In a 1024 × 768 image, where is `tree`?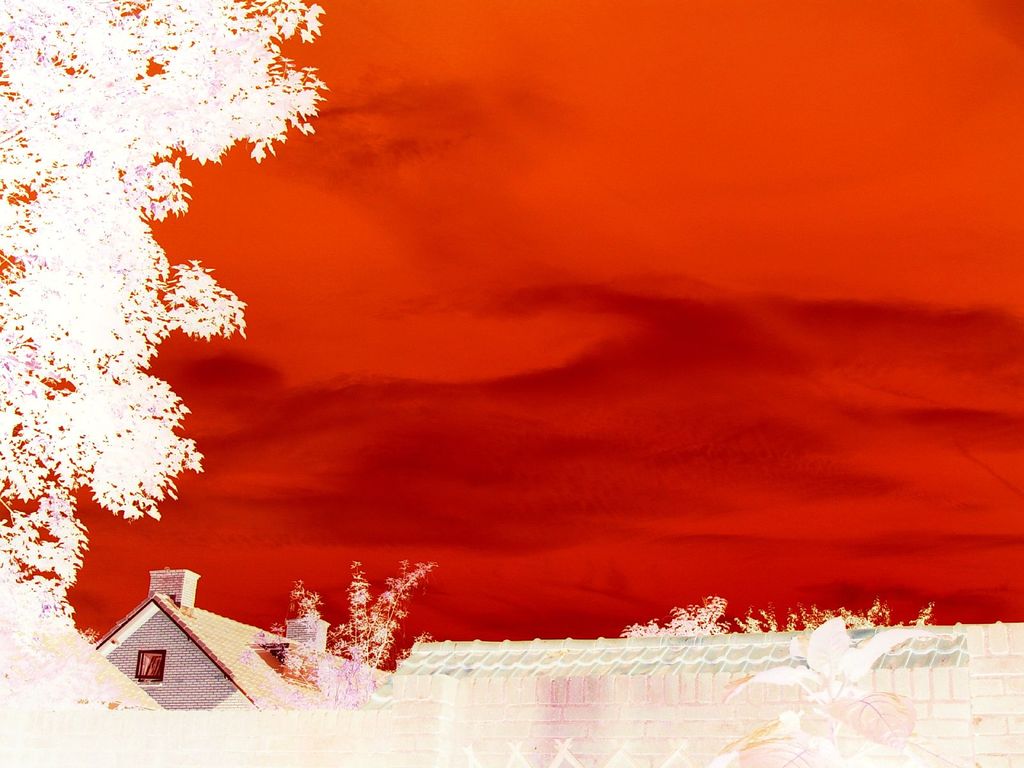
0 2 333 707.
